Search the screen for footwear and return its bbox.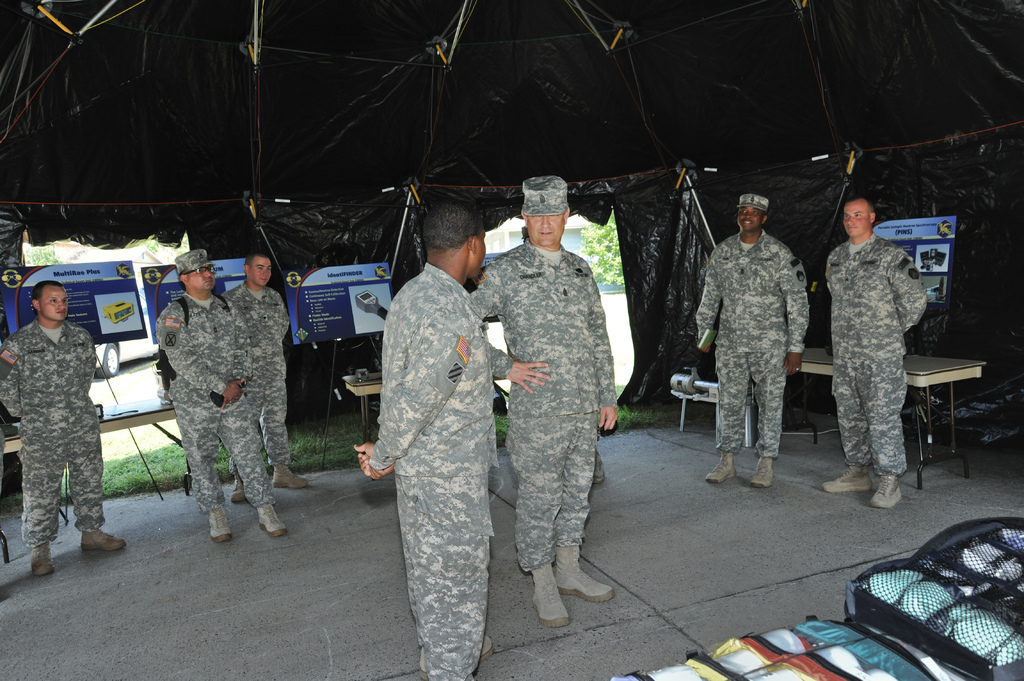
Found: l=273, t=463, r=308, b=489.
